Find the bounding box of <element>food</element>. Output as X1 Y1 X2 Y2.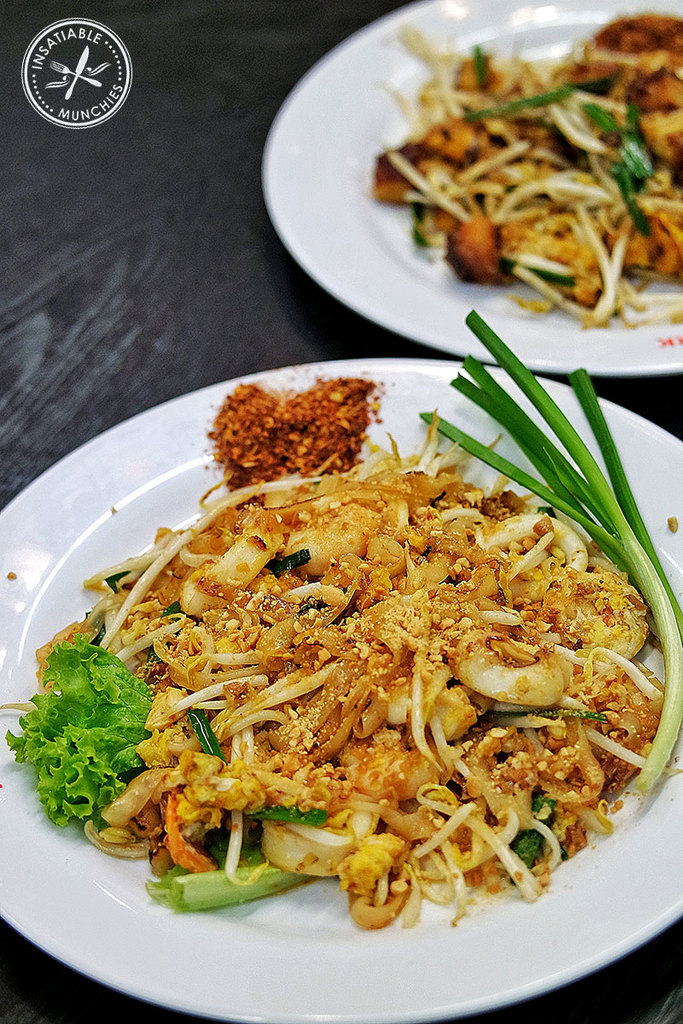
416 313 682 794.
